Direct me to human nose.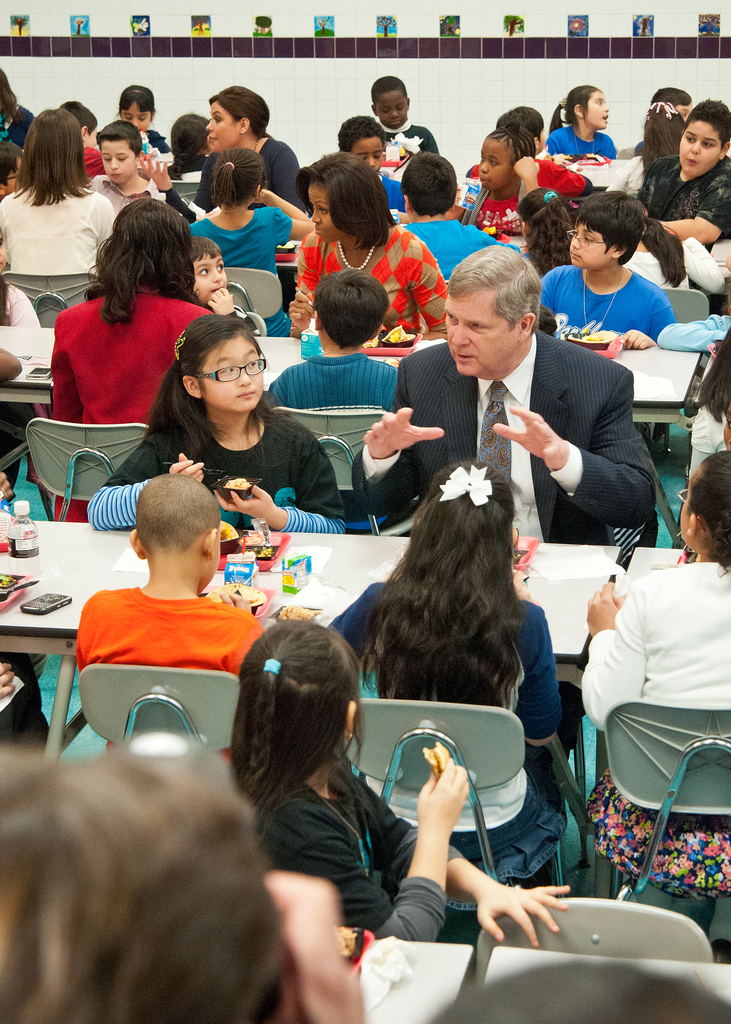
Direction: region(129, 119, 139, 127).
